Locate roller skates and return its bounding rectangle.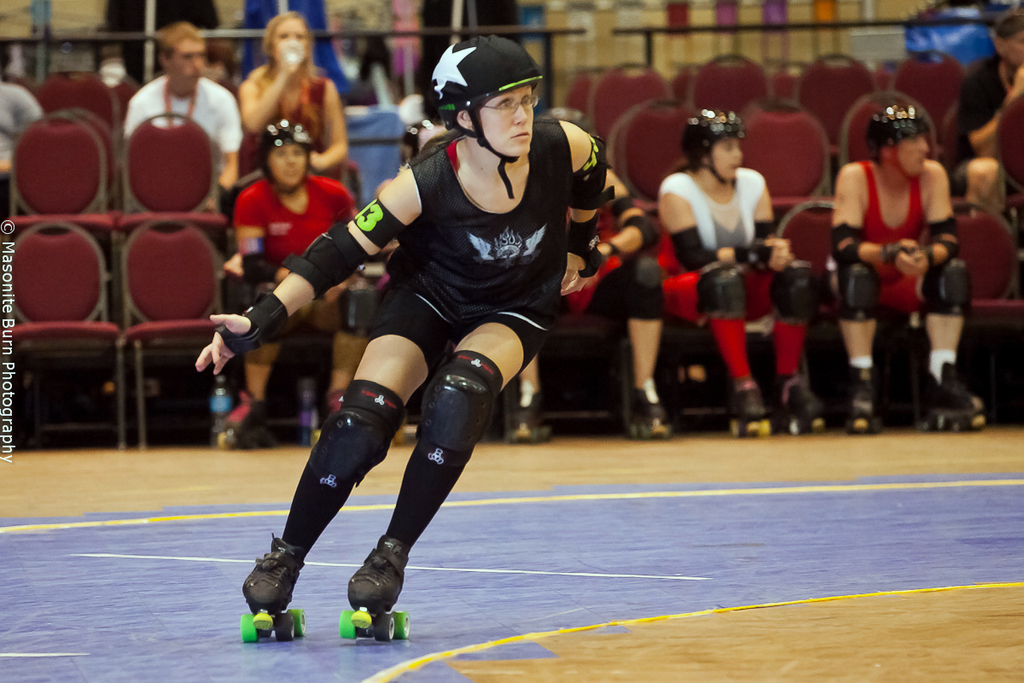
x1=241, y1=530, x2=311, y2=644.
